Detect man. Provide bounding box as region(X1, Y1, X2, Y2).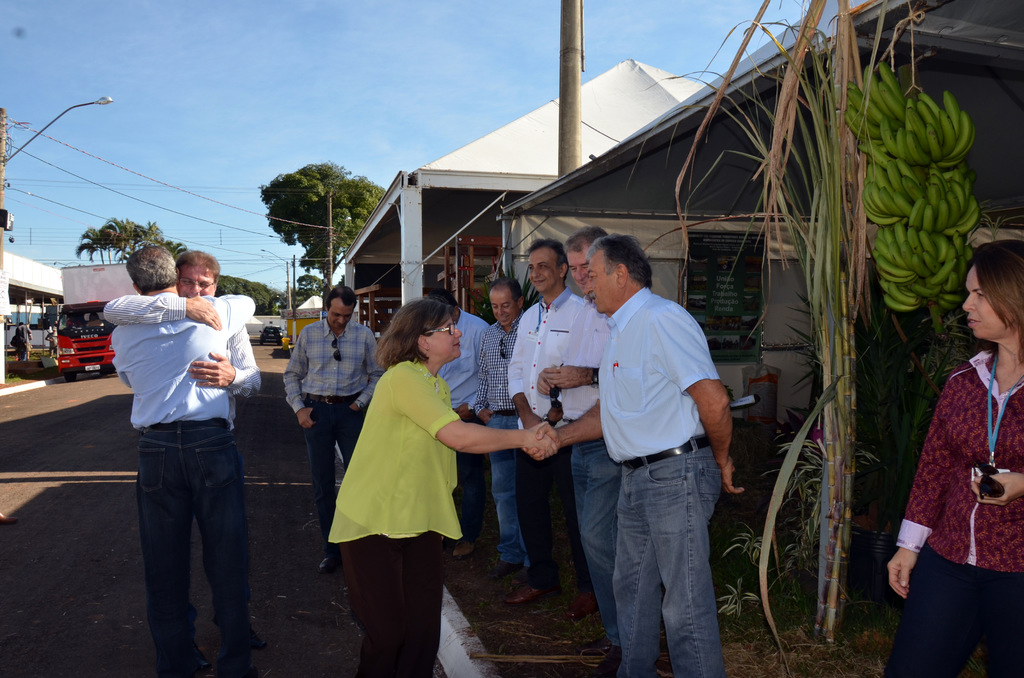
region(502, 237, 595, 608).
